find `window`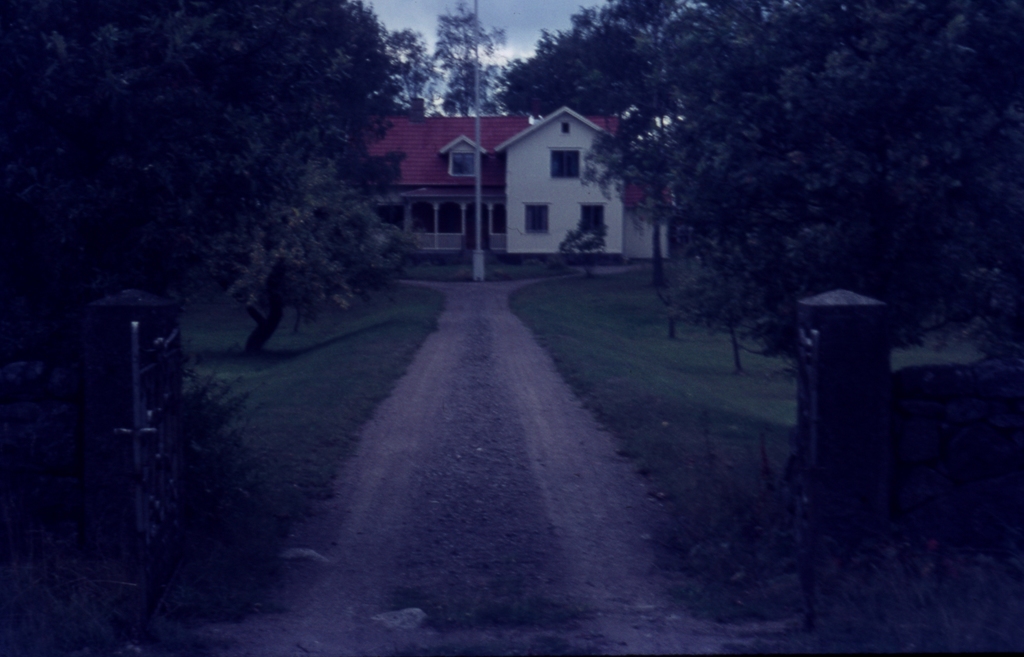
rect(451, 152, 479, 174)
